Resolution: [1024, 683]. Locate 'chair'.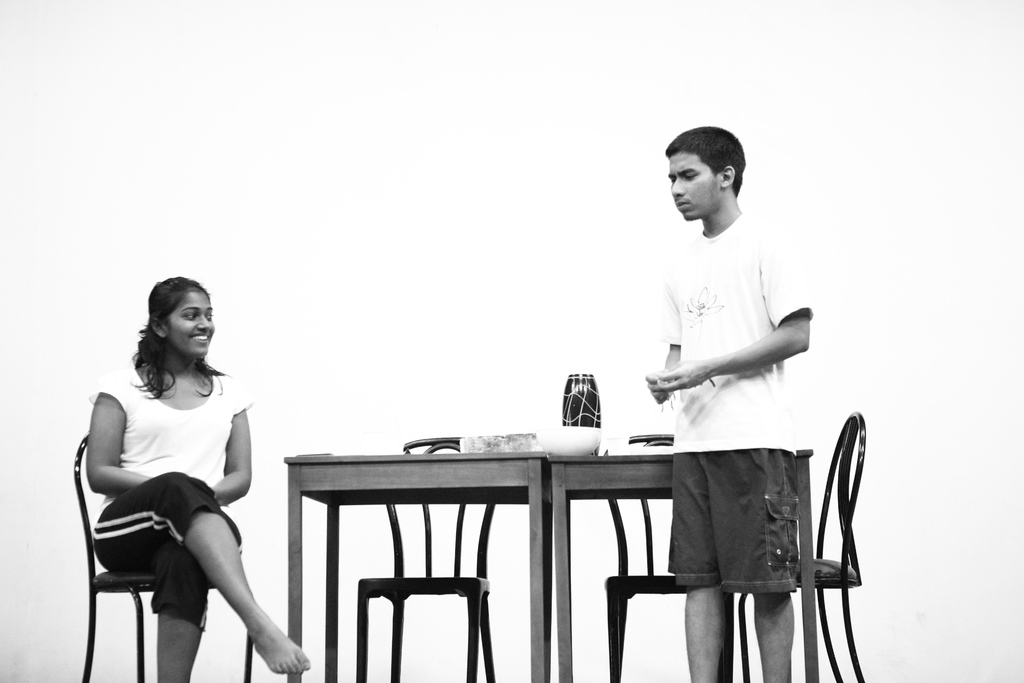
left=754, top=410, right=863, bottom=682.
